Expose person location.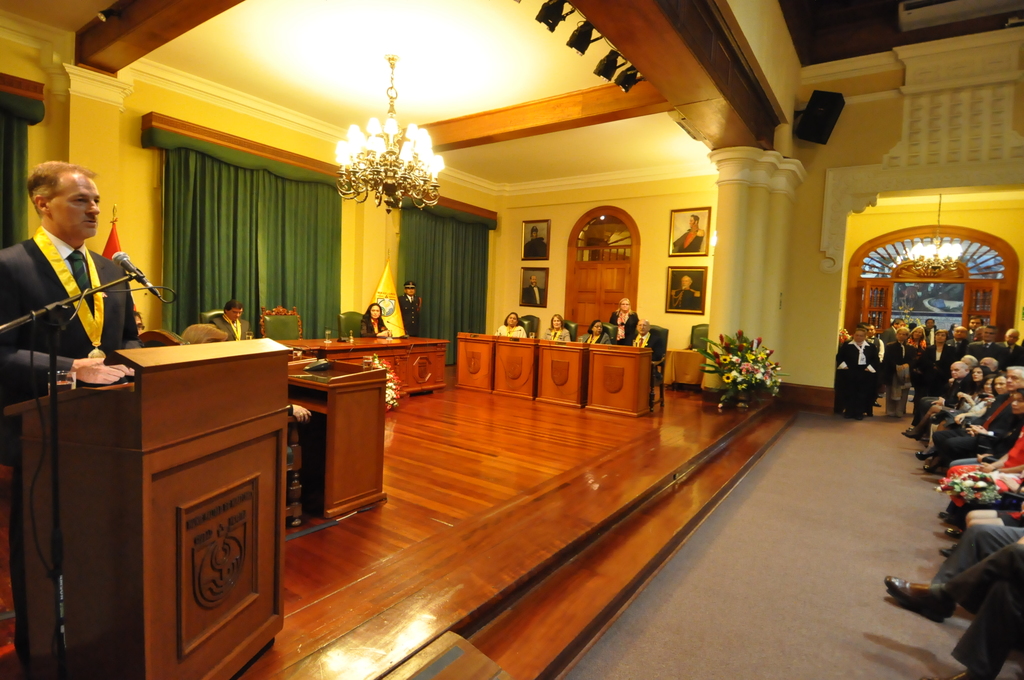
Exposed at <box>998,331,1023,360</box>.
